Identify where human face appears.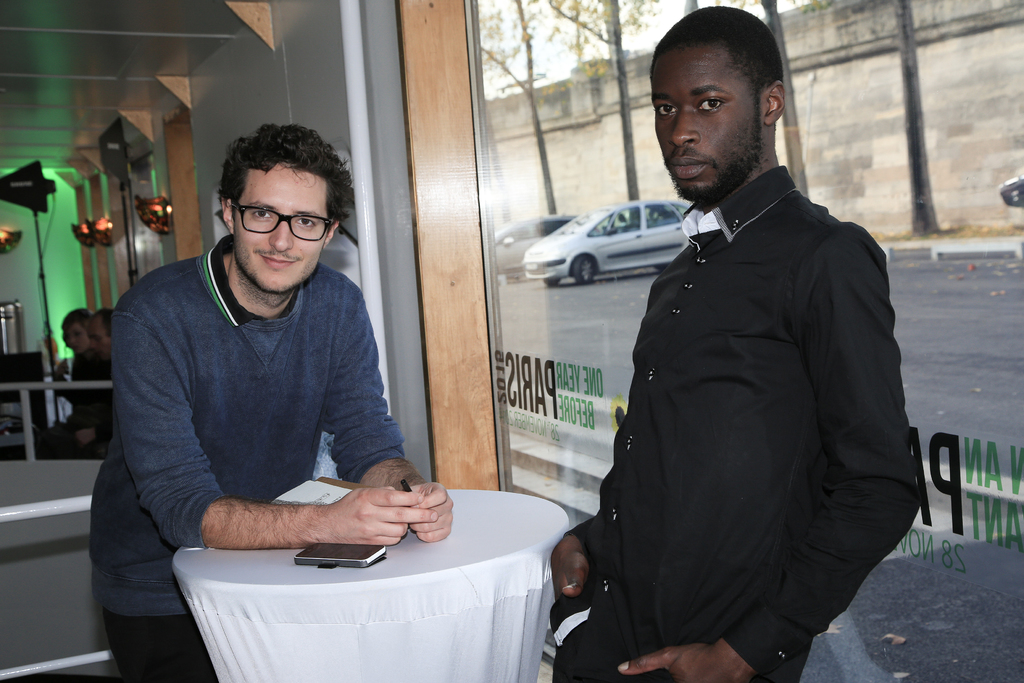
Appears at bbox(658, 30, 763, 196).
